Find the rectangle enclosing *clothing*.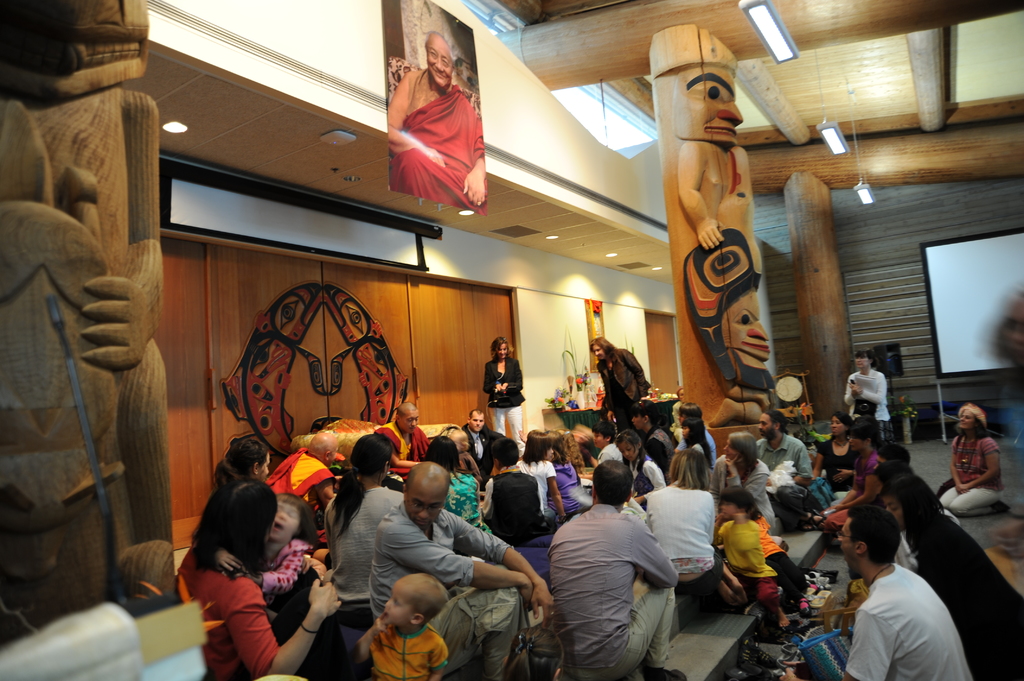
region(365, 490, 556, 680).
